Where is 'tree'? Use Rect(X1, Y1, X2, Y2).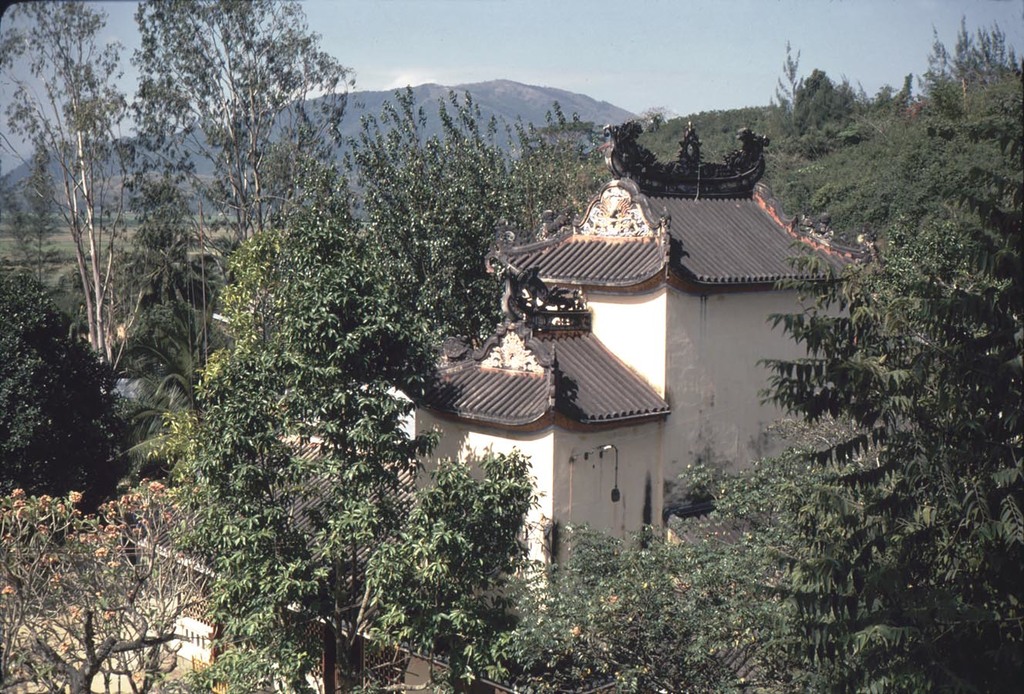
Rect(0, 0, 193, 384).
